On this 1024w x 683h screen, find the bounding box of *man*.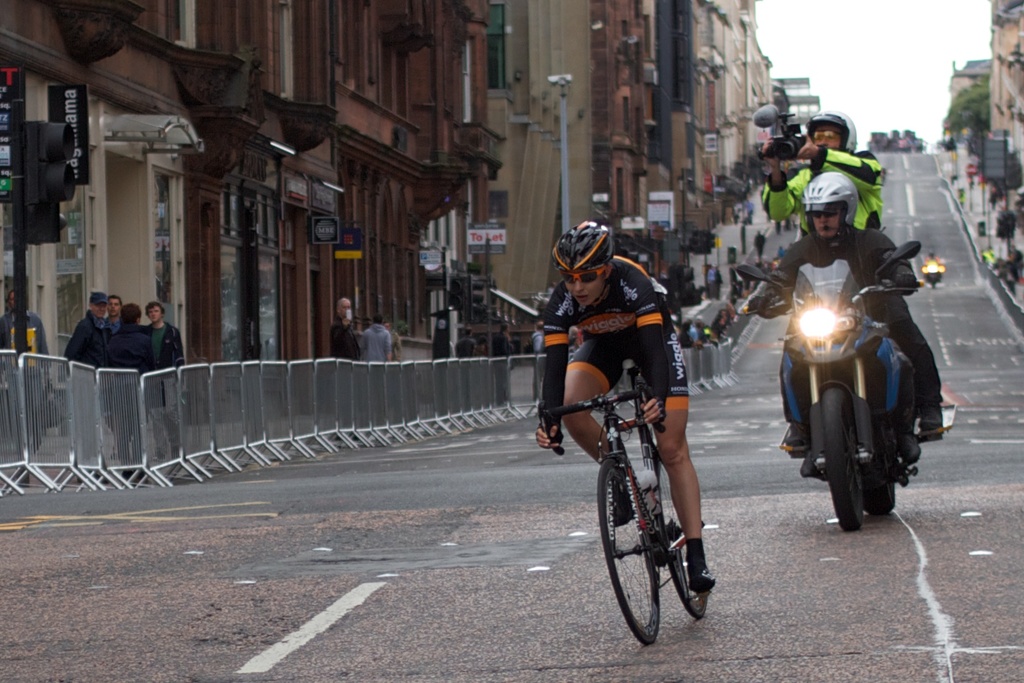
Bounding box: rect(143, 301, 189, 465).
